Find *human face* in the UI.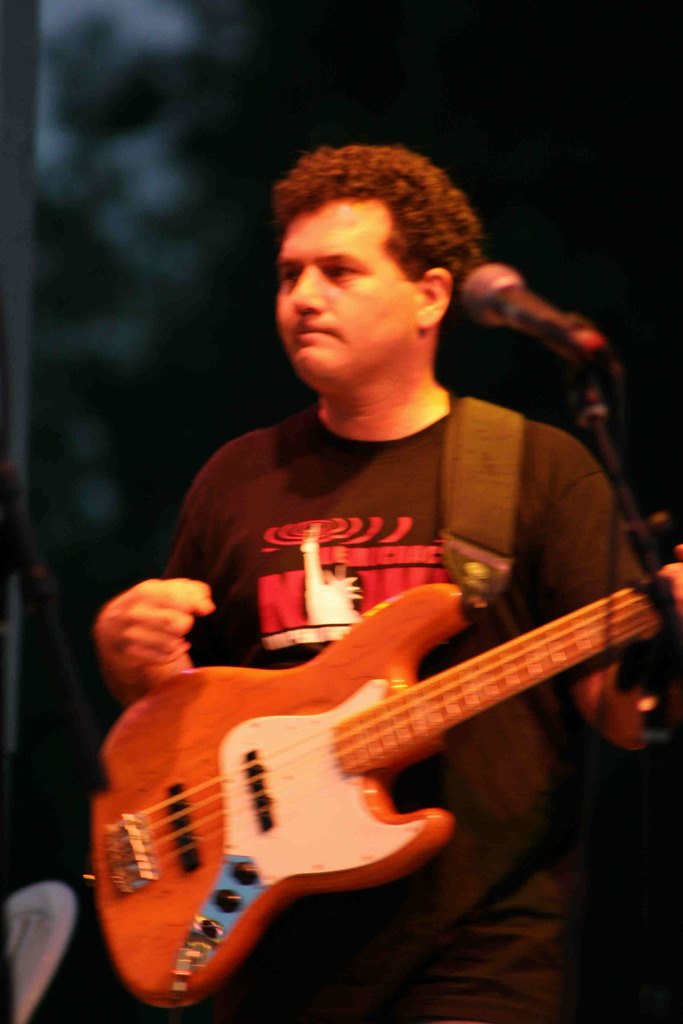
UI element at l=275, t=197, r=421, b=385.
